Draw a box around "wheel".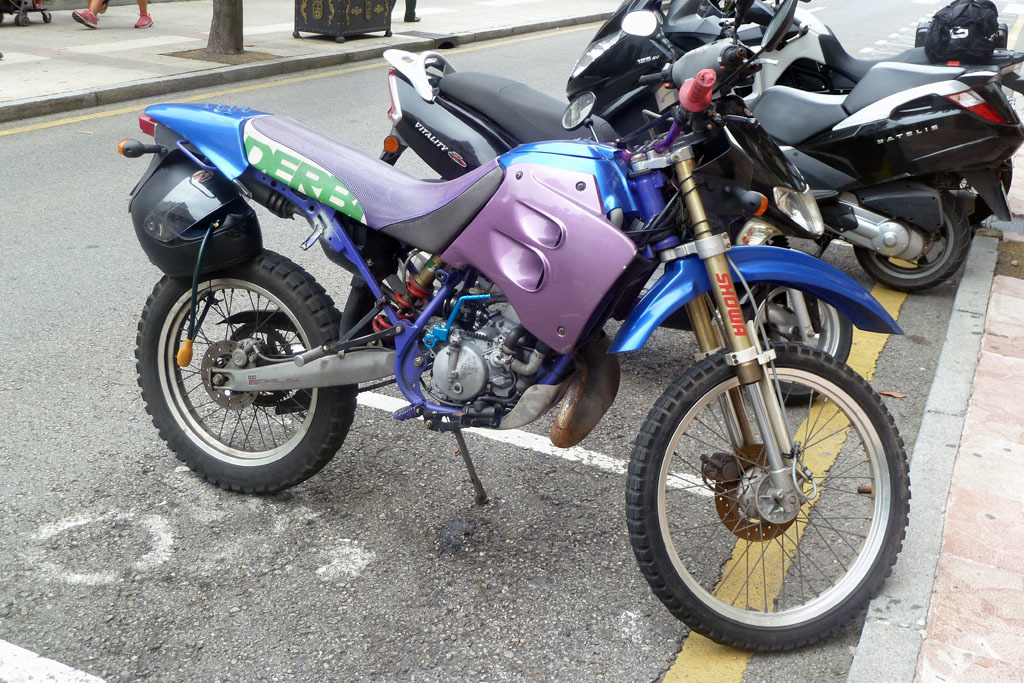
box=[627, 339, 899, 644].
